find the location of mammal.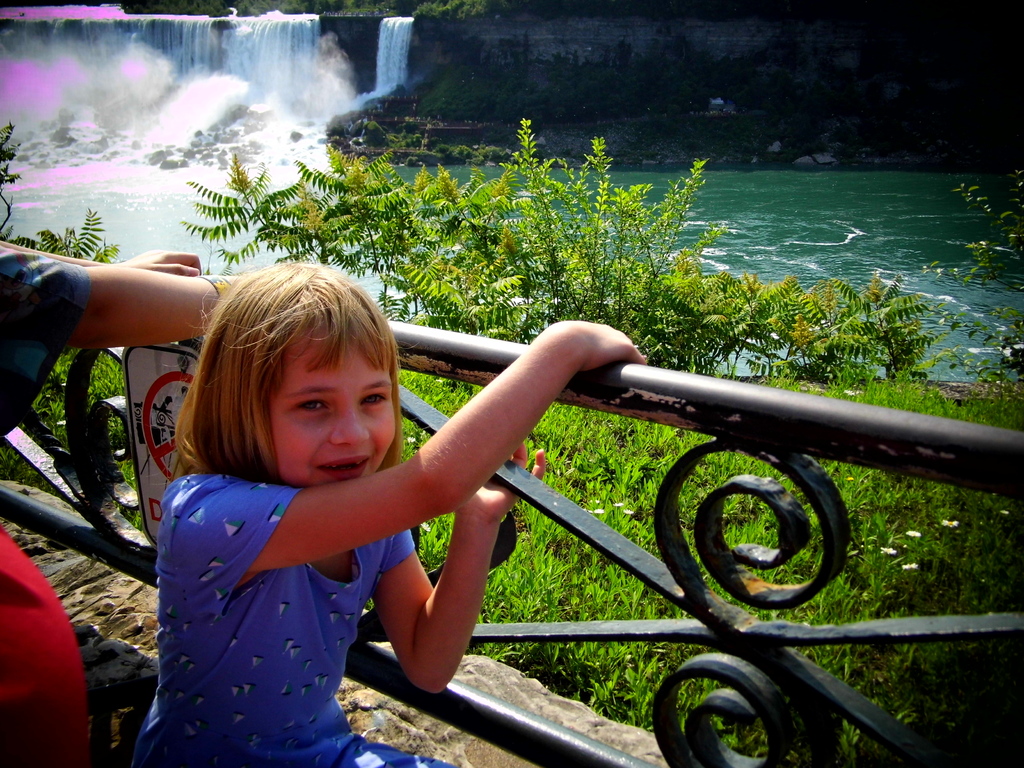
Location: rect(106, 276, 535, 721).
